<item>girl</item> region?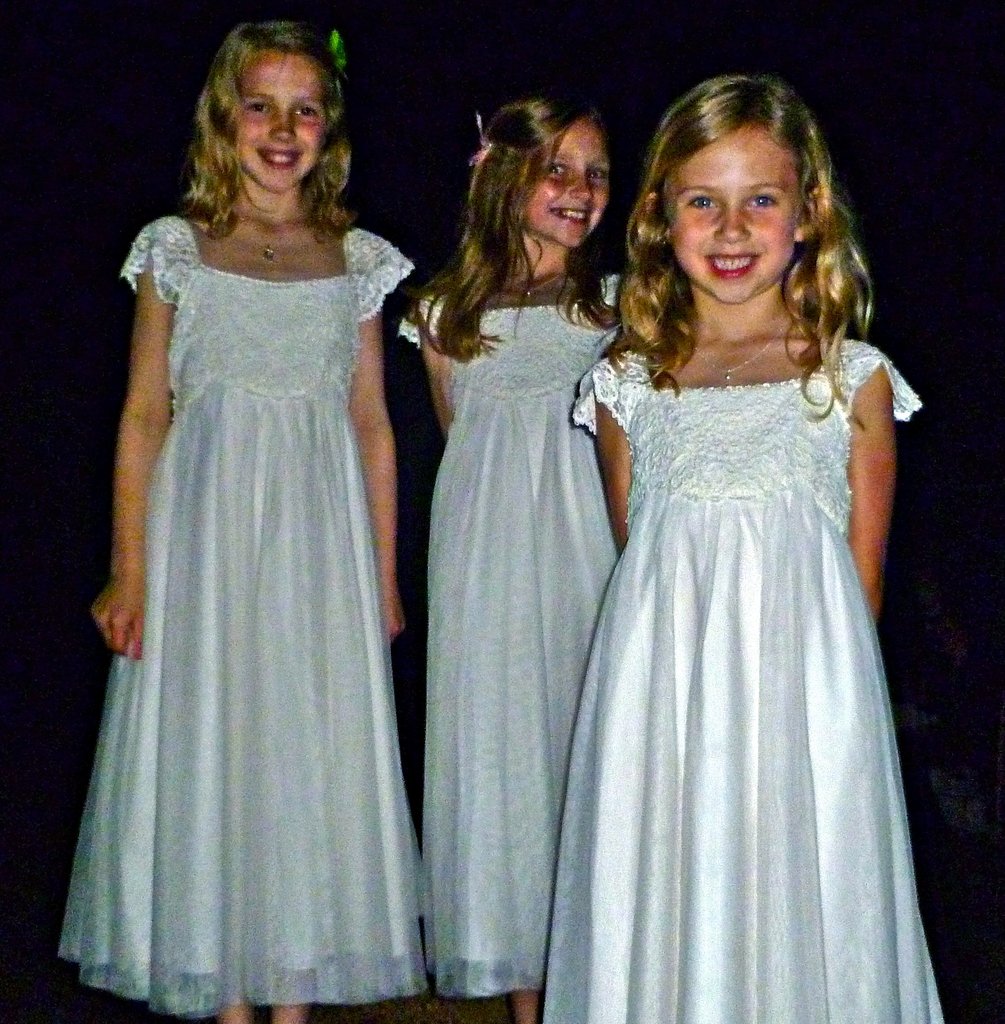
bbox=[57, 22, 415, 1020]
